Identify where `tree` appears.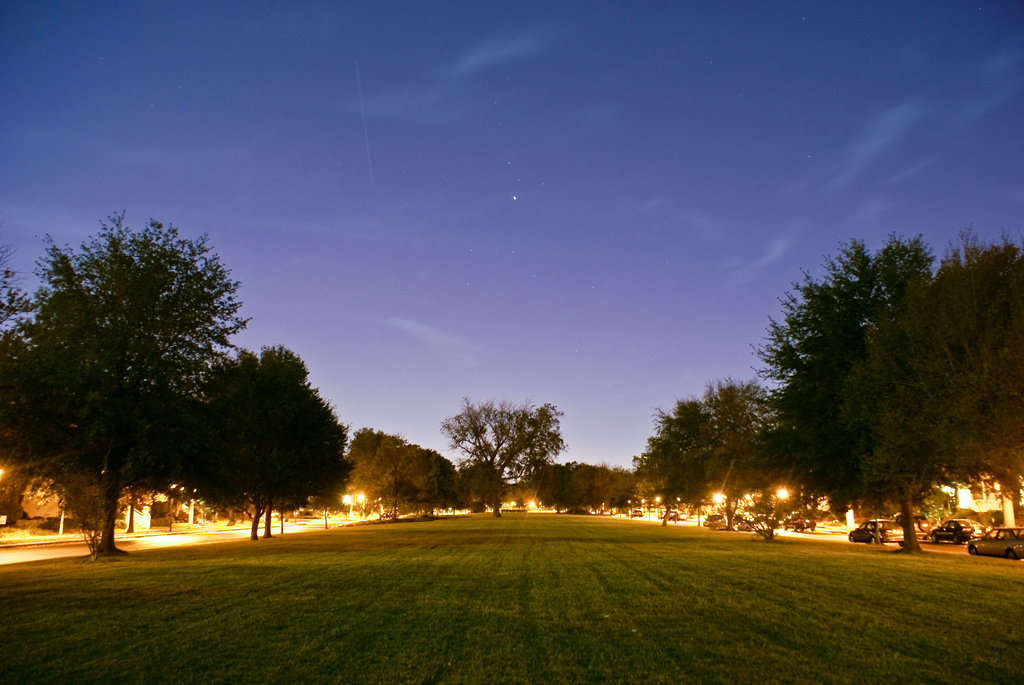
Appears at box(703, 381, 825, 561).
